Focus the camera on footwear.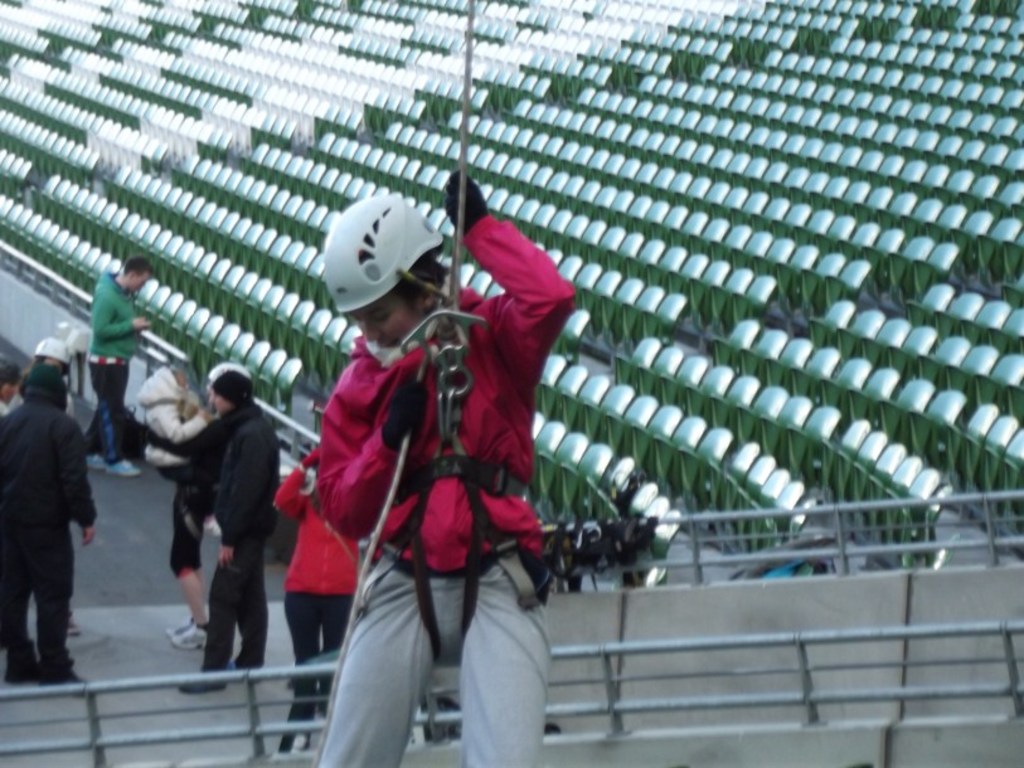
Focus region: x1=83 y1=451 x2=103 y2=470.
